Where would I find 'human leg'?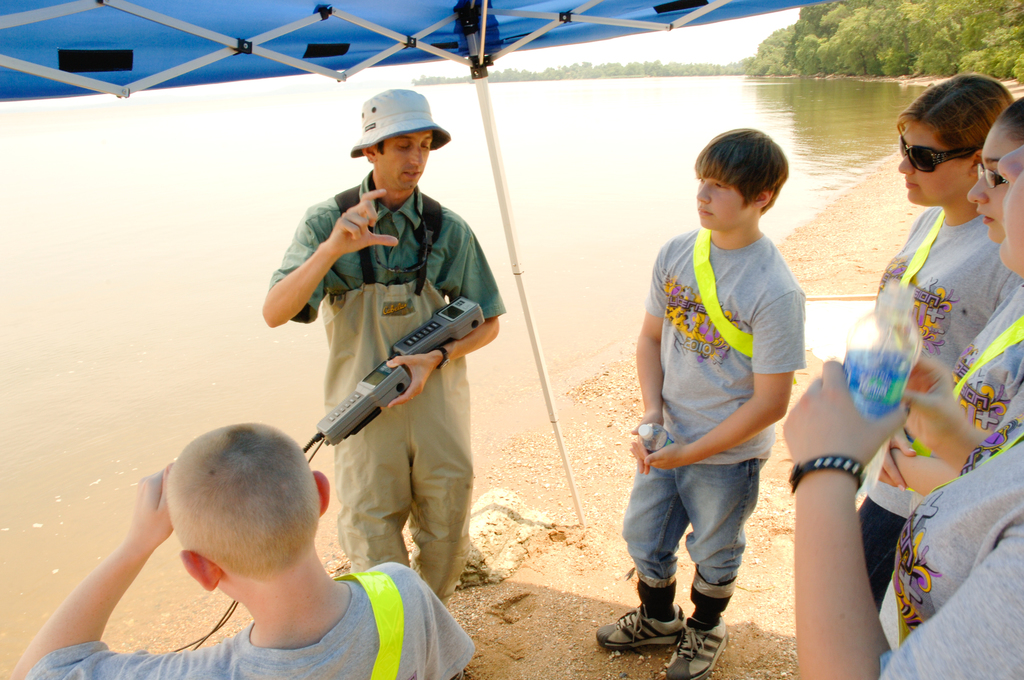
At x1=343, y1=428, x2=410, y2=567.
